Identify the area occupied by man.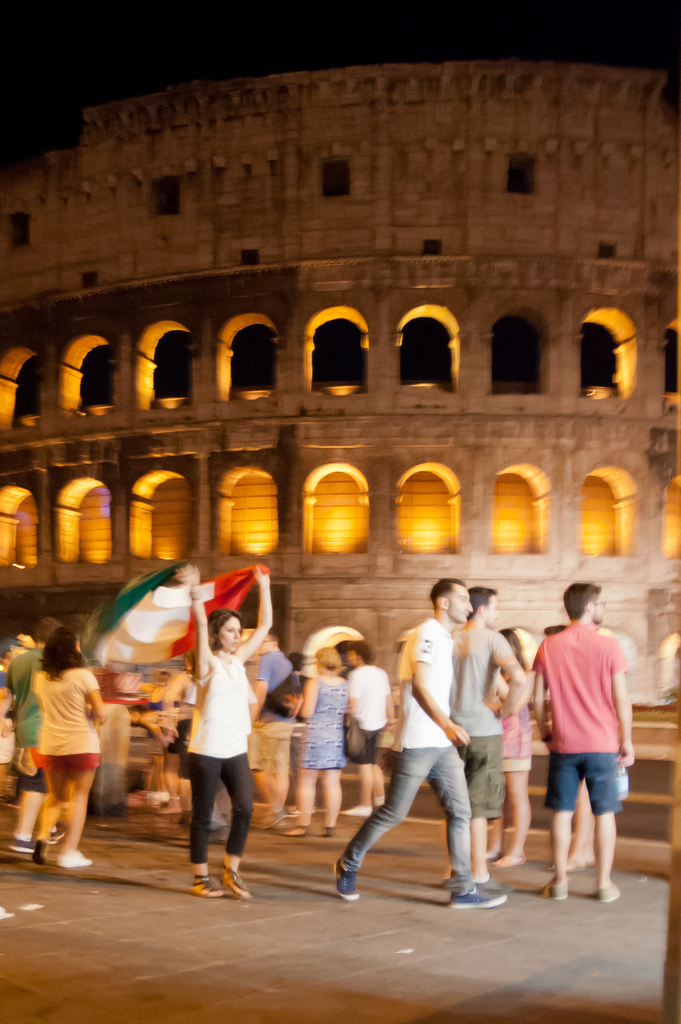
Area: <bbox>531, 590, 654, 916</bbox>.
